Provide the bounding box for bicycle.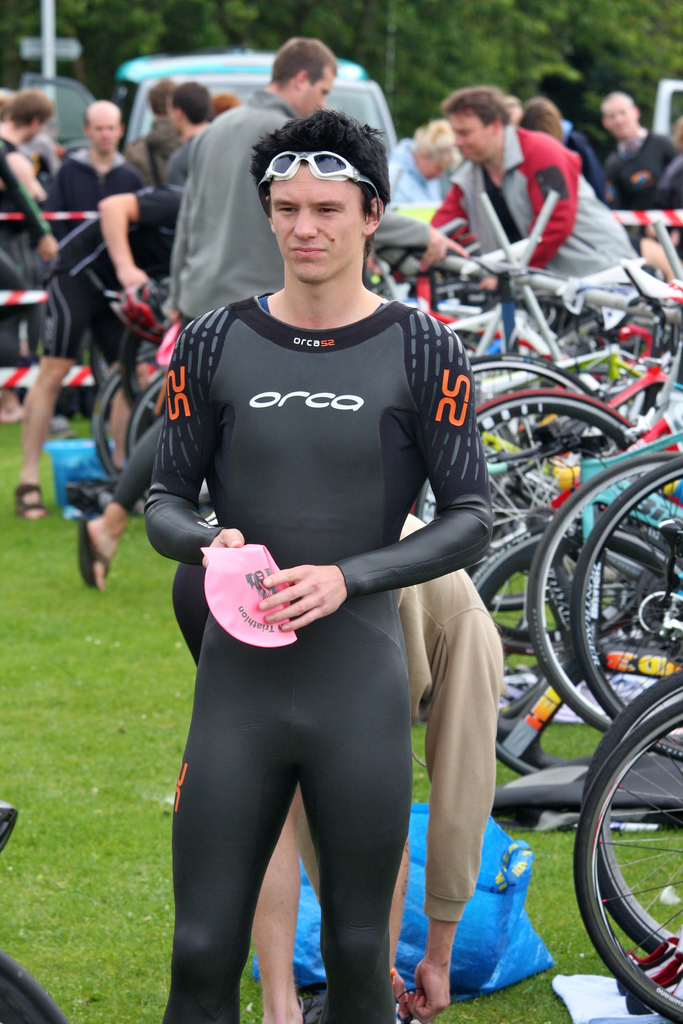
469/268/680/624.
